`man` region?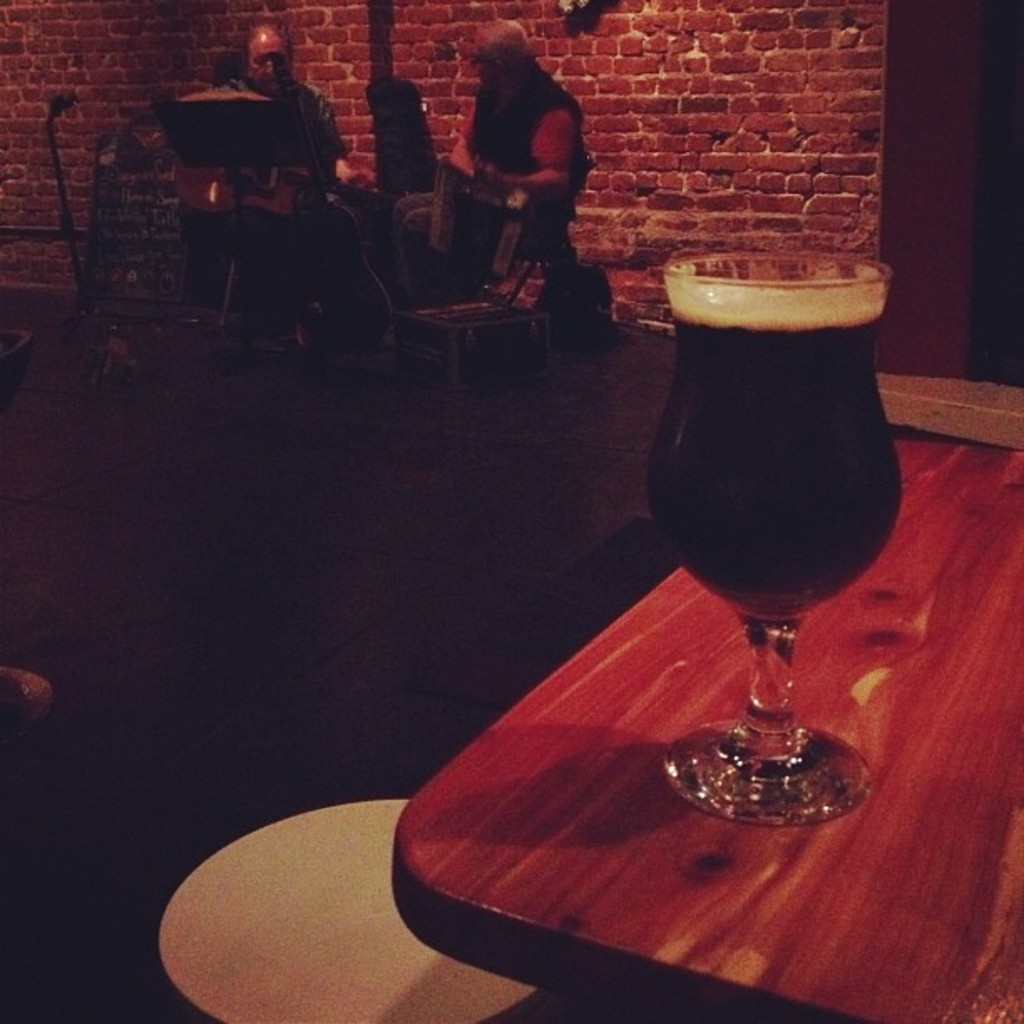
box(206, 15, 438, 350)
